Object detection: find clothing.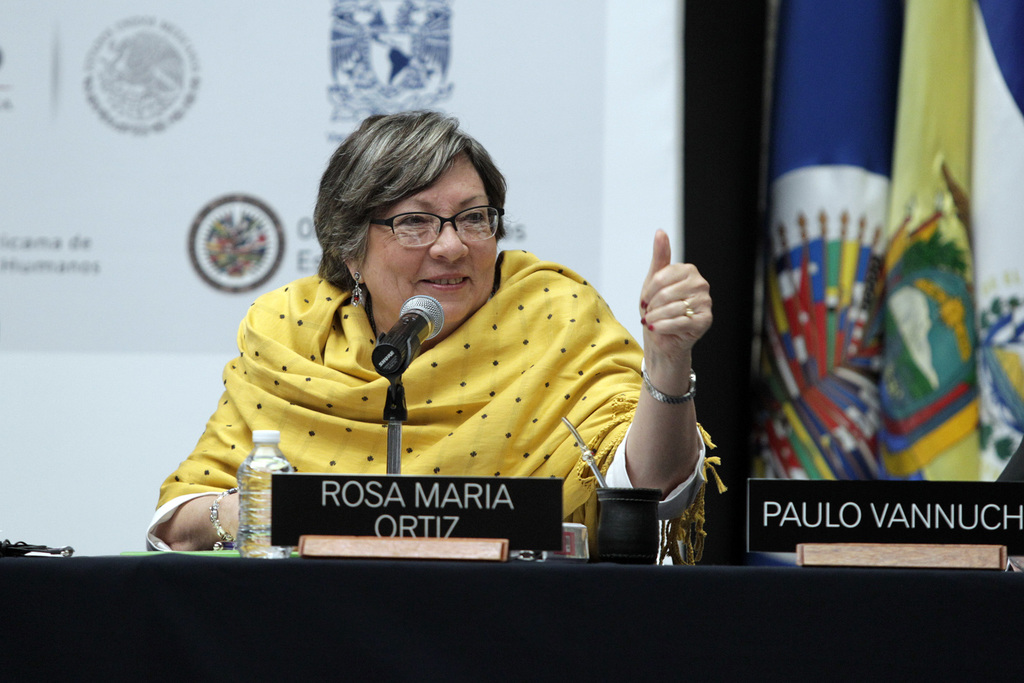
{"x1": 138, "y1": 268, "x2": 721, "y2": 559}.
